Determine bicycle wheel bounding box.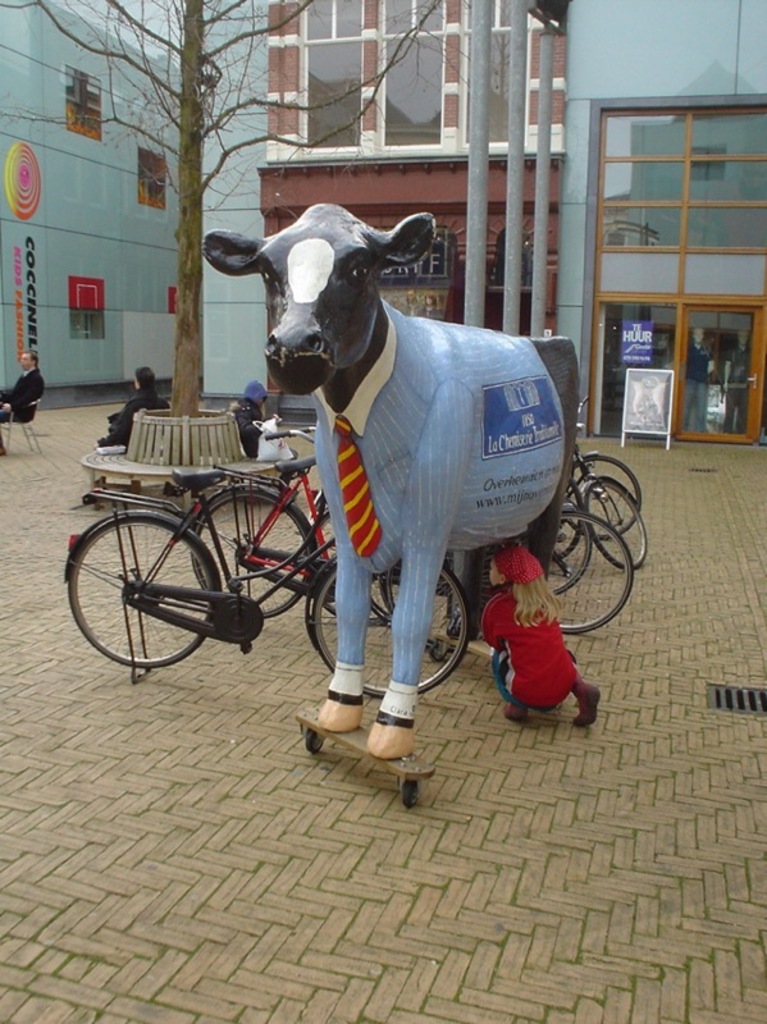
Determined: l=563, t=451, r=643, b=543.
